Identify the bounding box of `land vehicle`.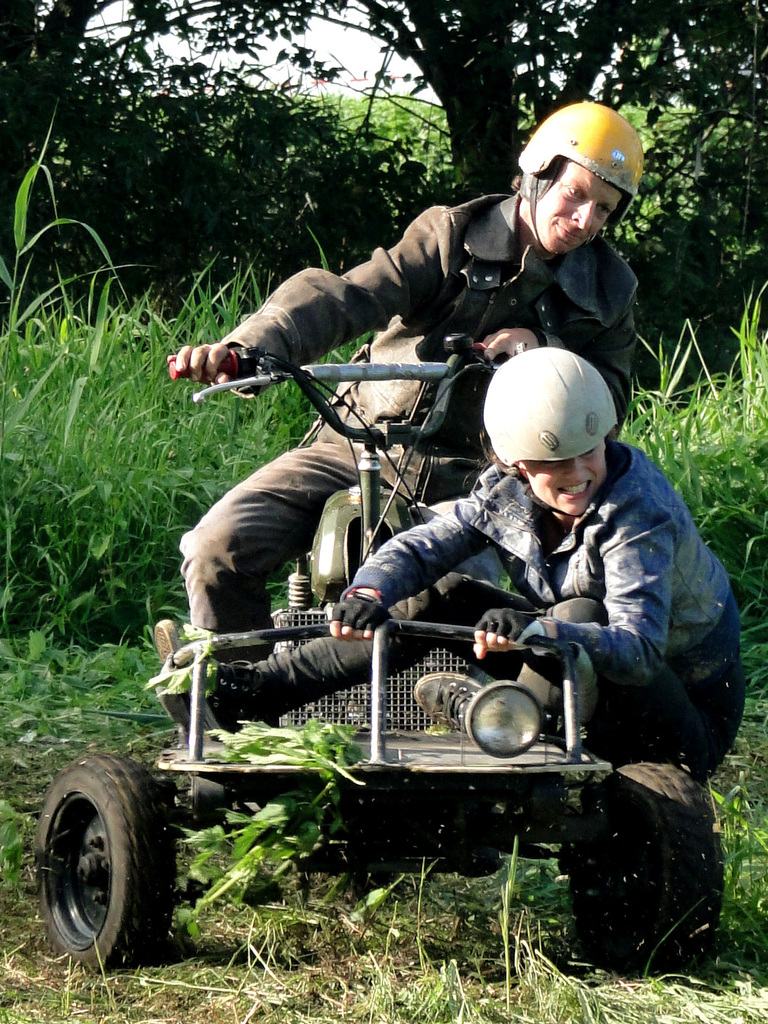
select_region(61, 438, 666, 992).
